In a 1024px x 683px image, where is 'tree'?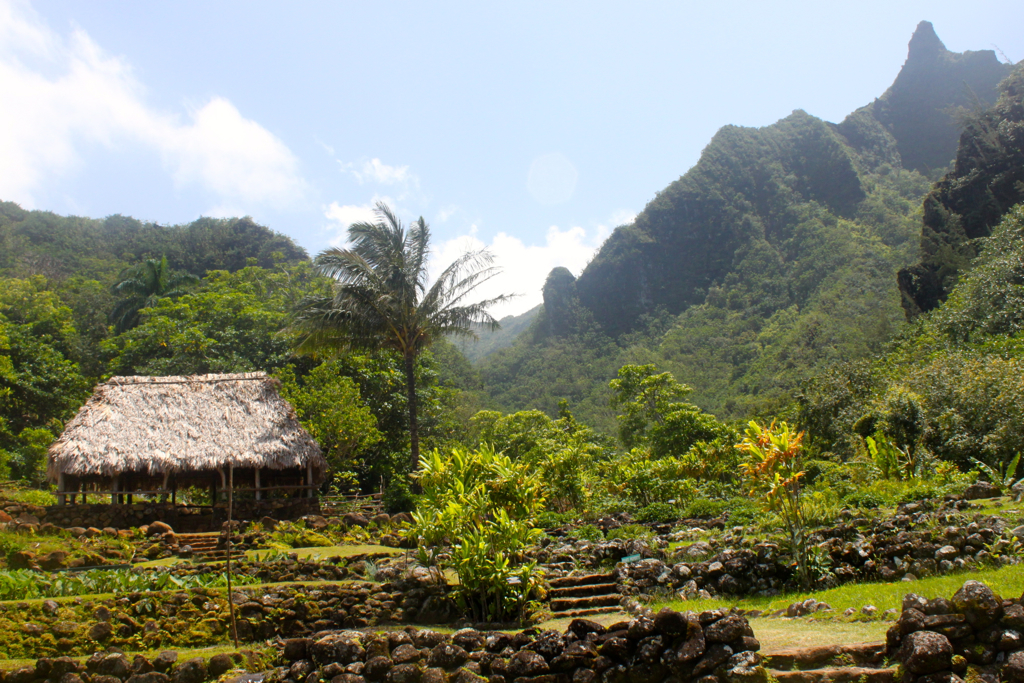
pyautogui.locateOnScreen(602, 358, 730, 509).
